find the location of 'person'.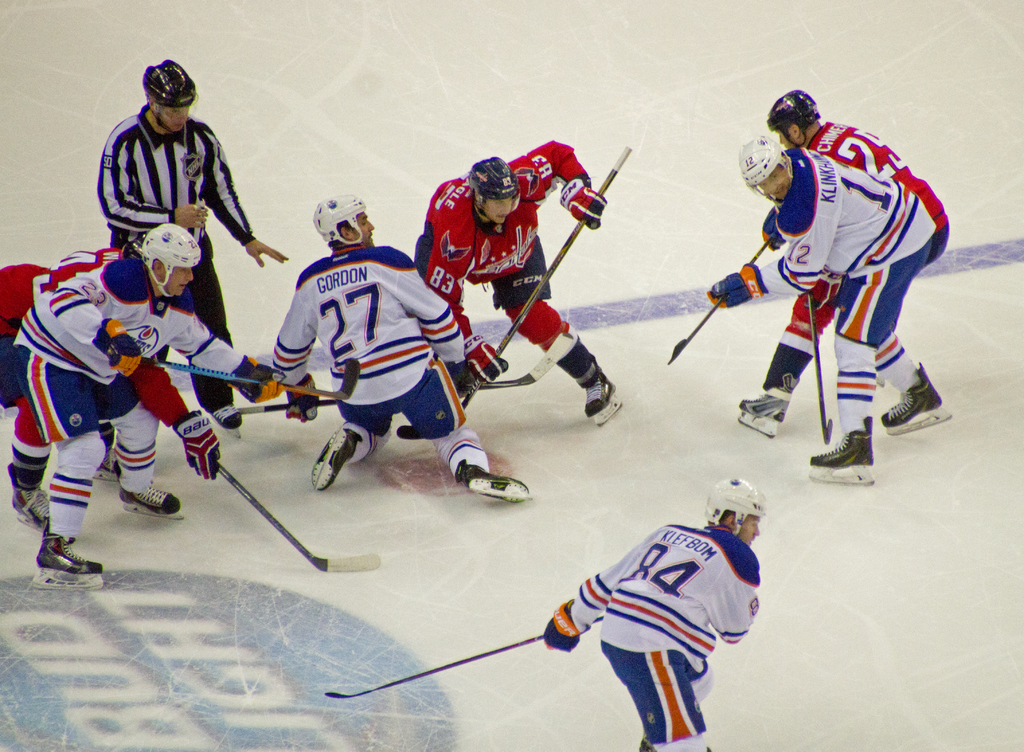
Location: [272,193,529,505].
